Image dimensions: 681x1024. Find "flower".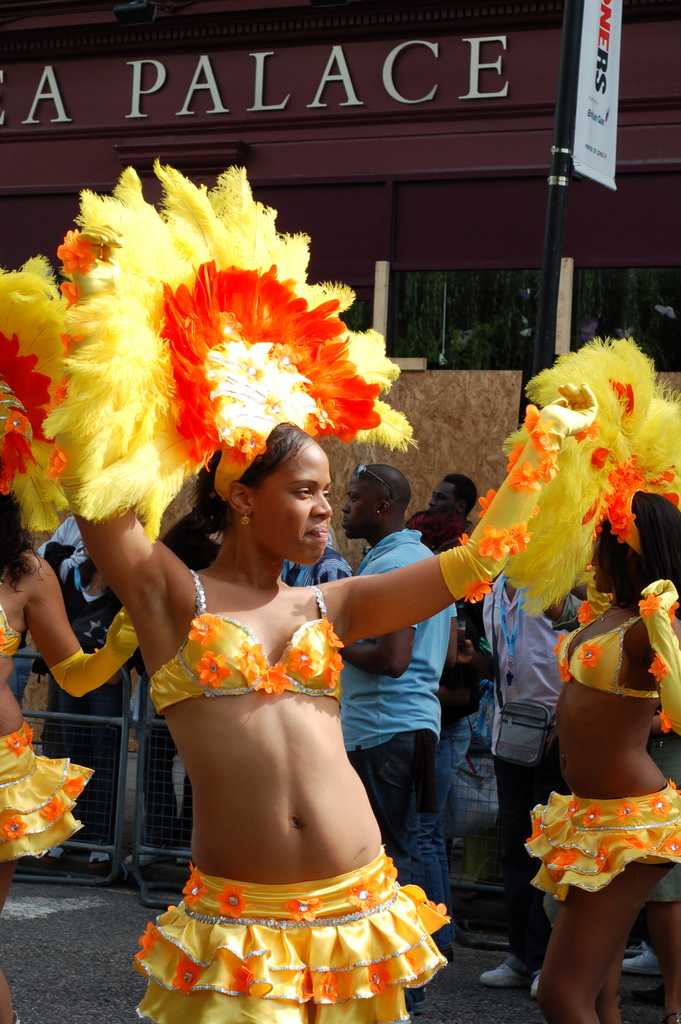
pyautogui.locateOnScreen(47, 444, 65, 481).
